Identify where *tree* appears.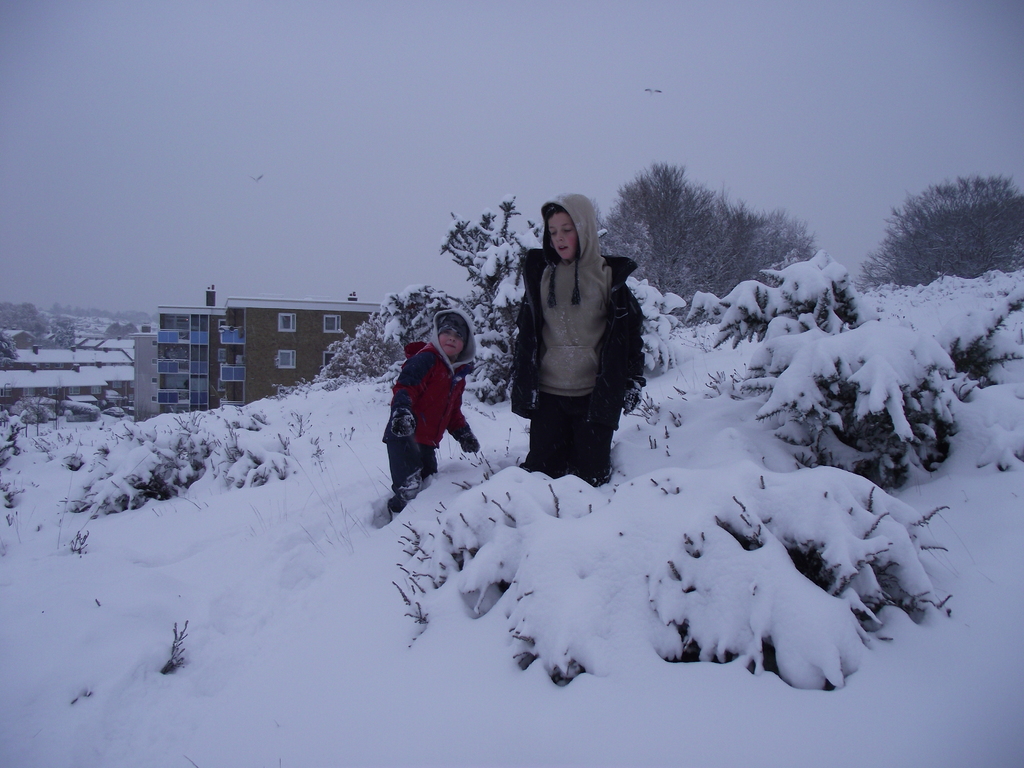
Appears at pyautogui.locateOnScreen(150, 310, 158, 326).
